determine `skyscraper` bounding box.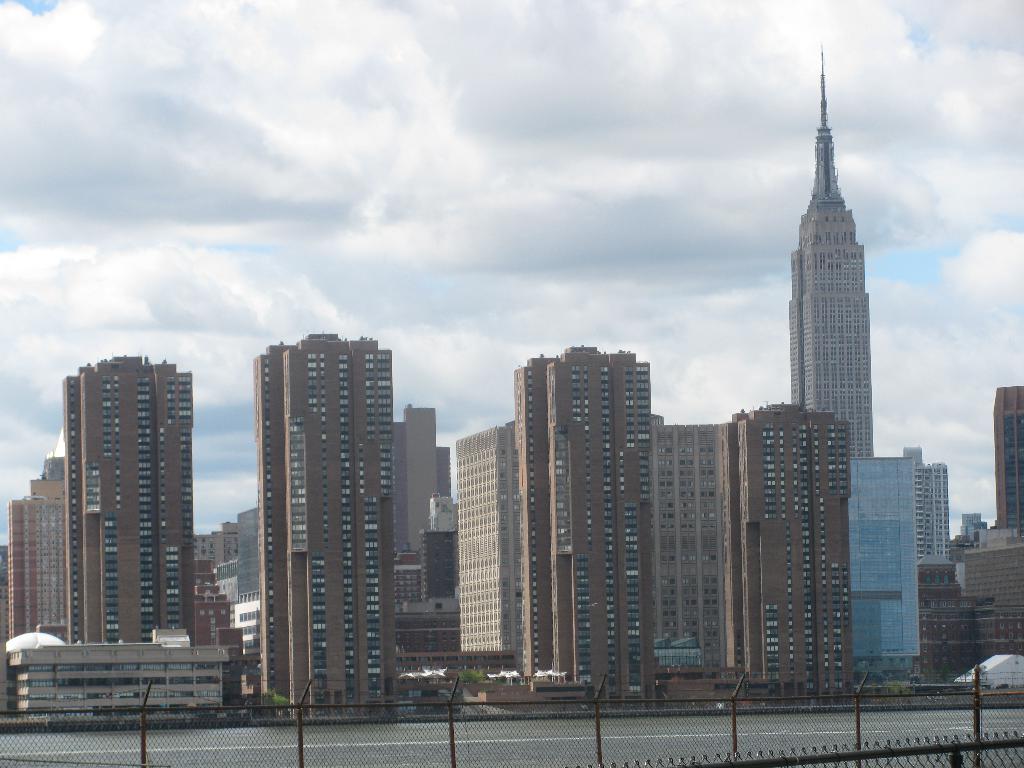
Determined: <box>890,447,960,569</box>.
